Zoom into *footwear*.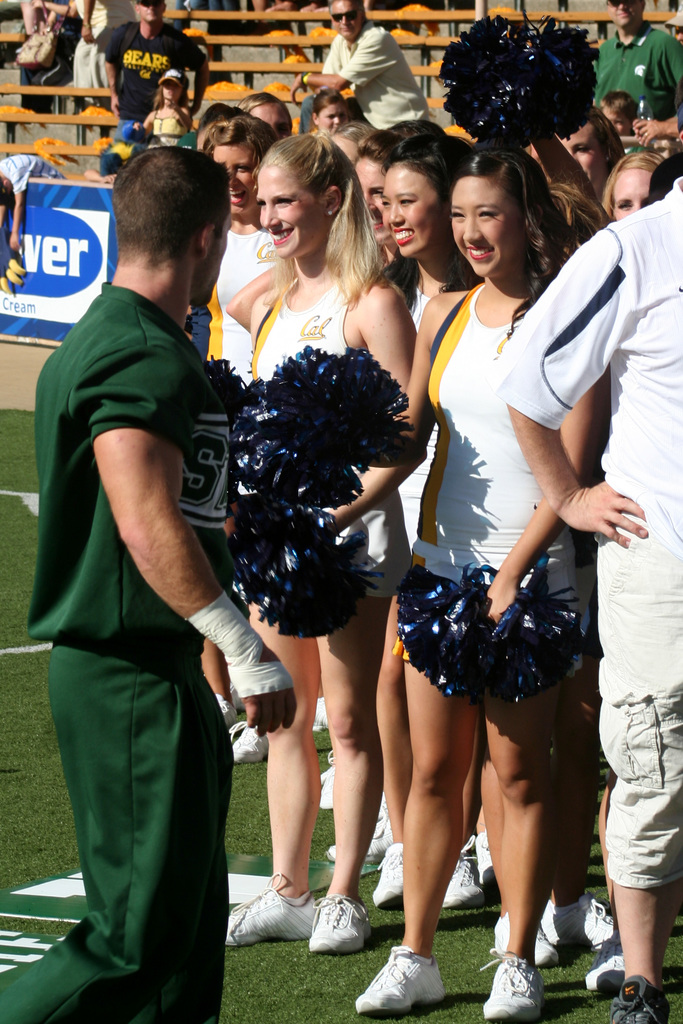
Zoom target: {"left": 440, "top": 841, "right": 481, "bottom": 911}.
